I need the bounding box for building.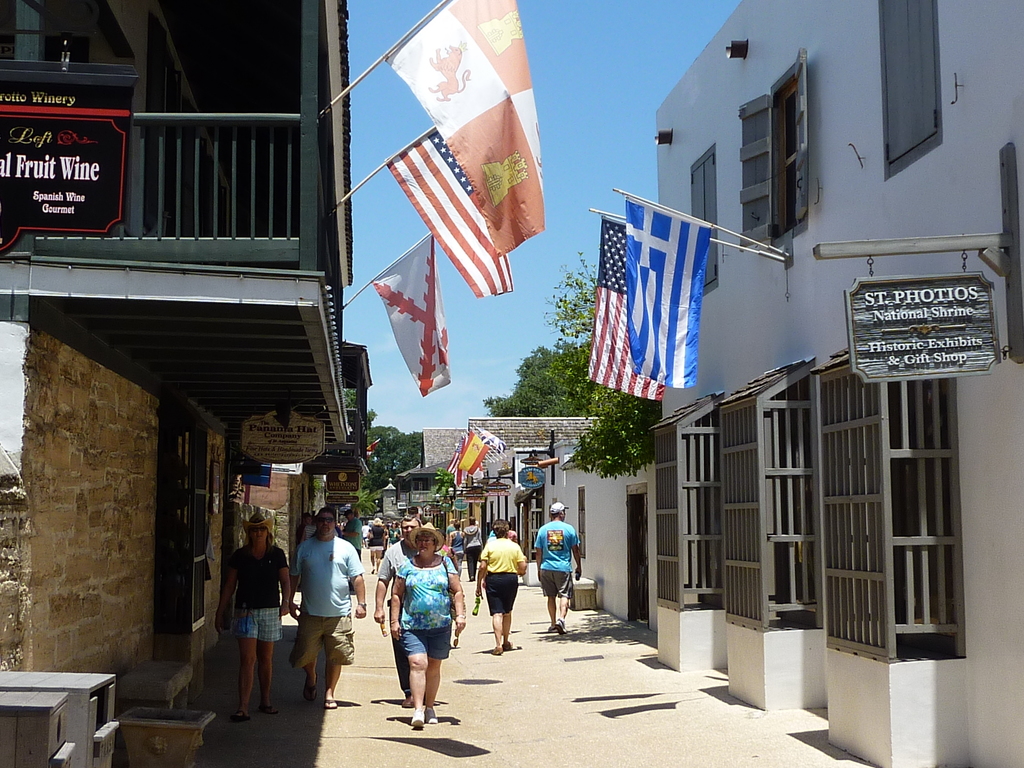
Here it is: bbox=[449, 415, 595, 527].
